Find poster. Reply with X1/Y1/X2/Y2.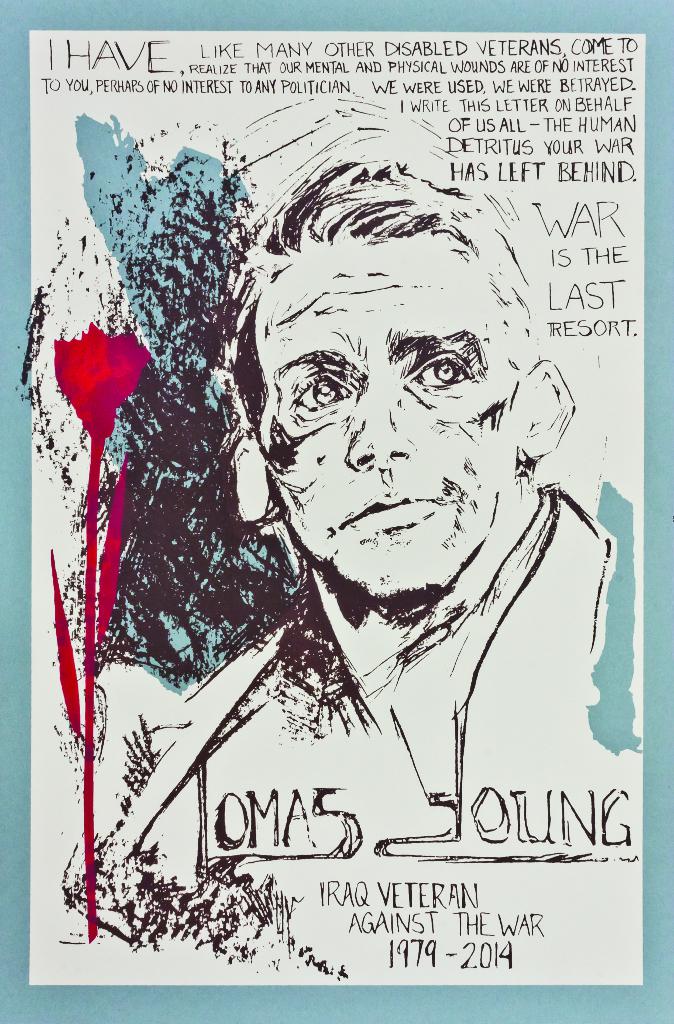
0/0/673/1023.
